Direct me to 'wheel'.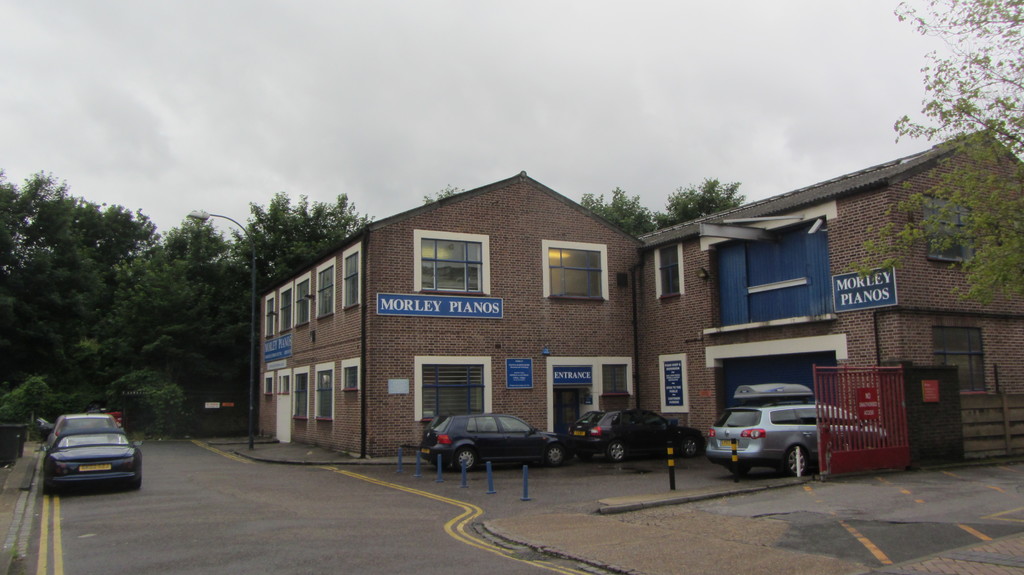
Direction: left=682, top=437, right=698, bottom=457.
